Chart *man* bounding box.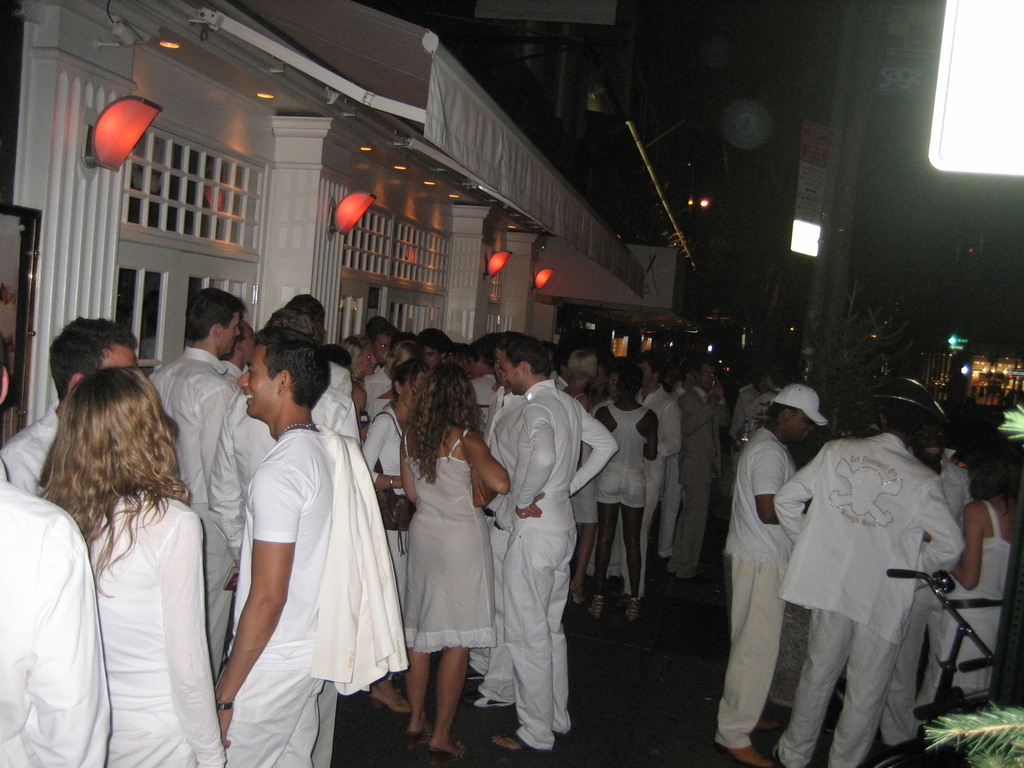
Charted: (772,375,966,767).
